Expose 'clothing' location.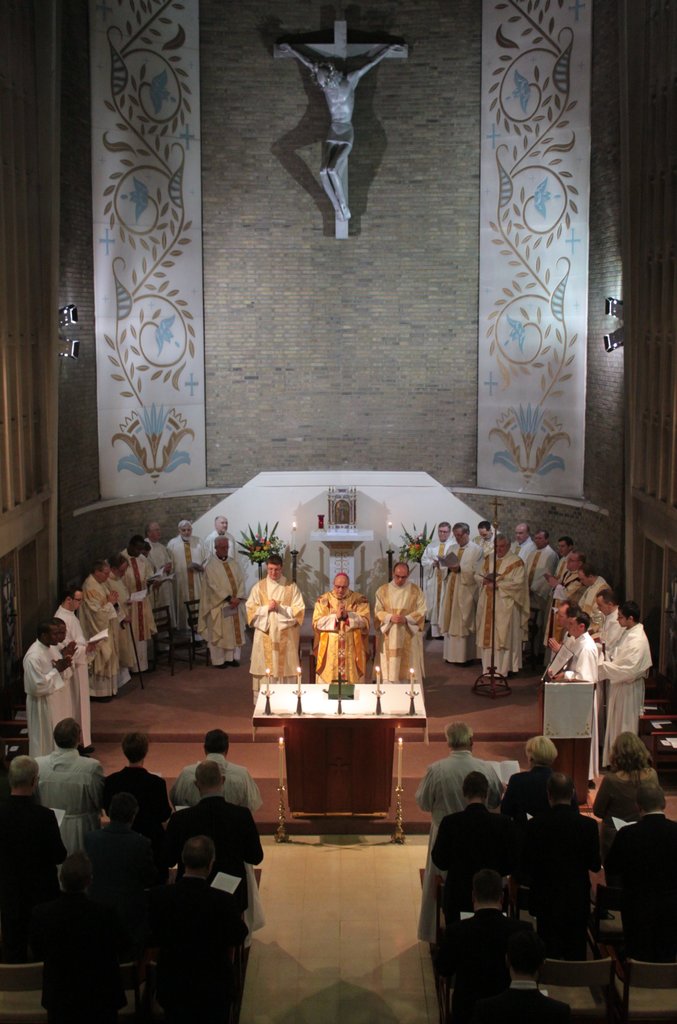
Exposed at (170,797,261,879).
